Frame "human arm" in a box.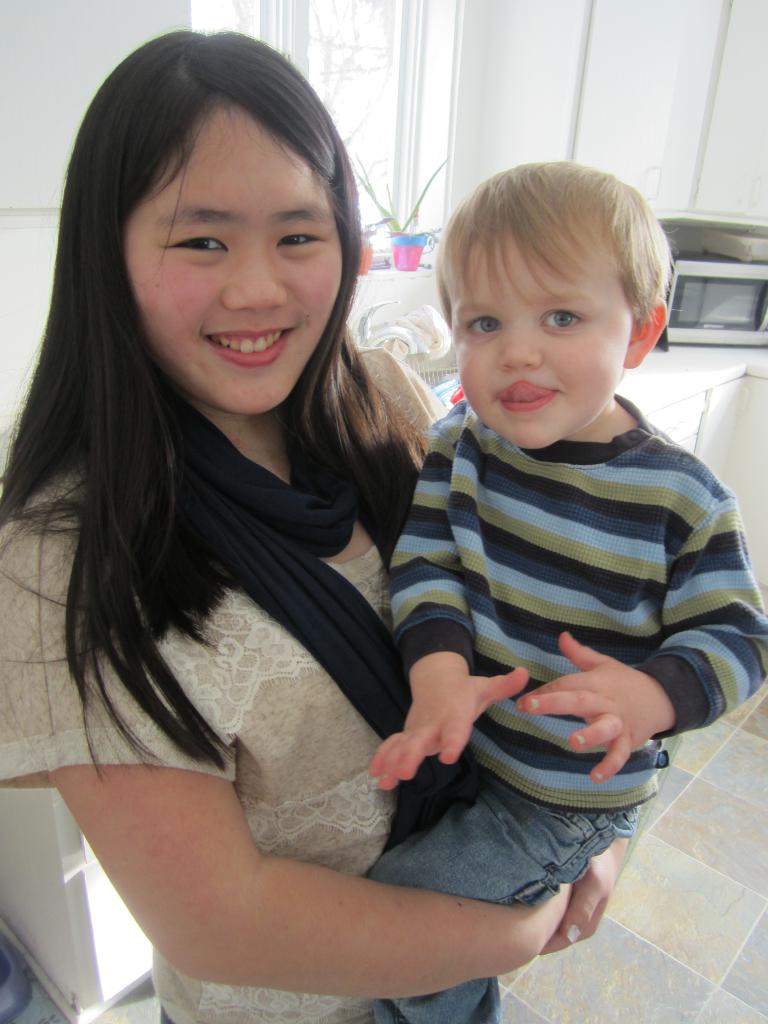
x1=370, y1=419, x2=525, y2=804.
